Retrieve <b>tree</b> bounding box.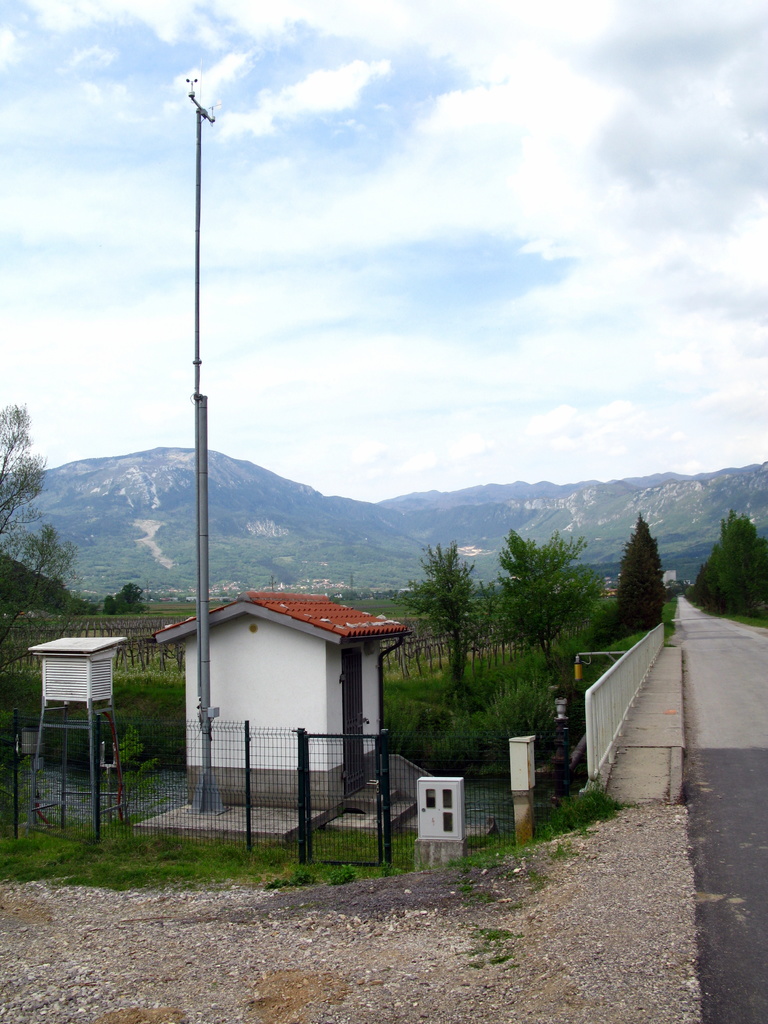
Bounding box: 389,536,494,688.
